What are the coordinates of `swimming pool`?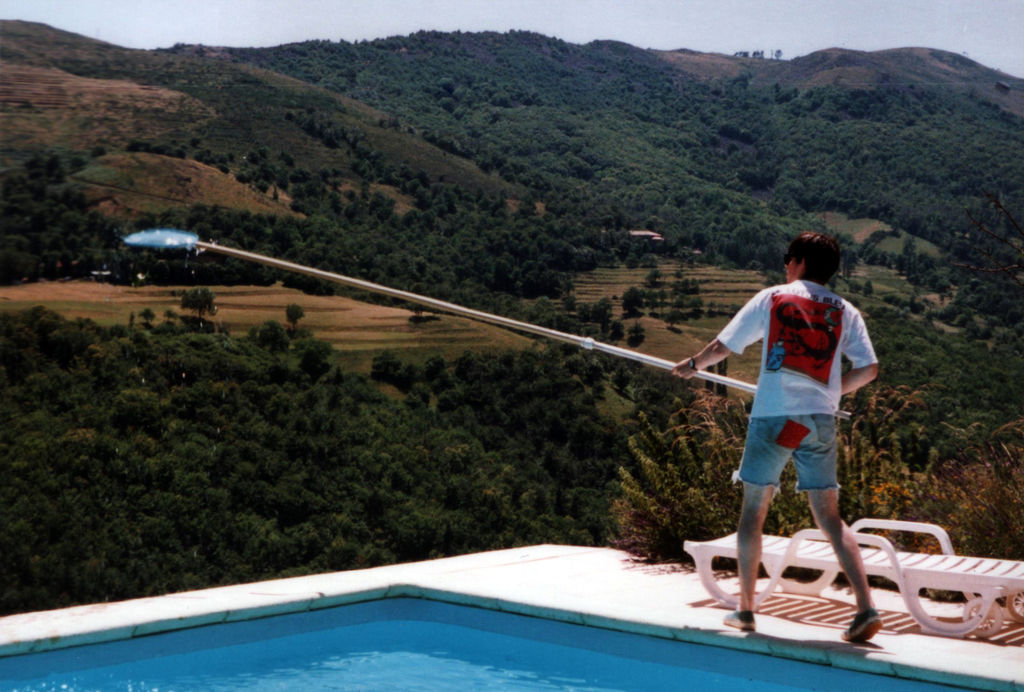
select_region(43, 542, 908, 676).
